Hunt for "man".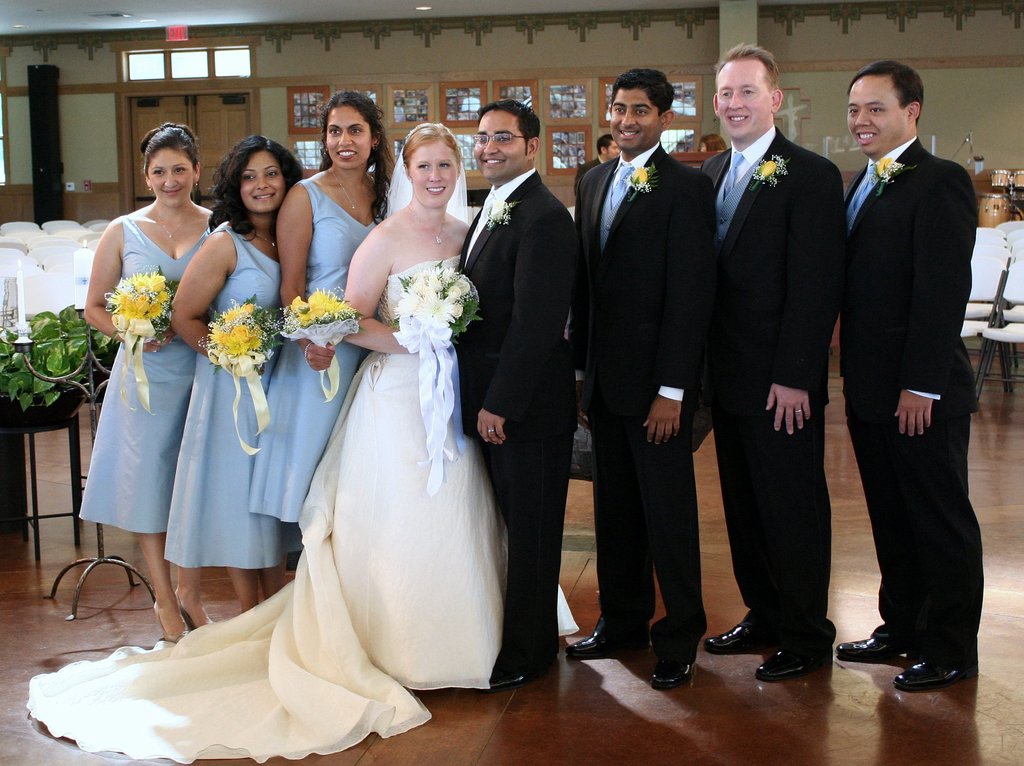
Hunted down at locate(828, 31, 993, 694).
